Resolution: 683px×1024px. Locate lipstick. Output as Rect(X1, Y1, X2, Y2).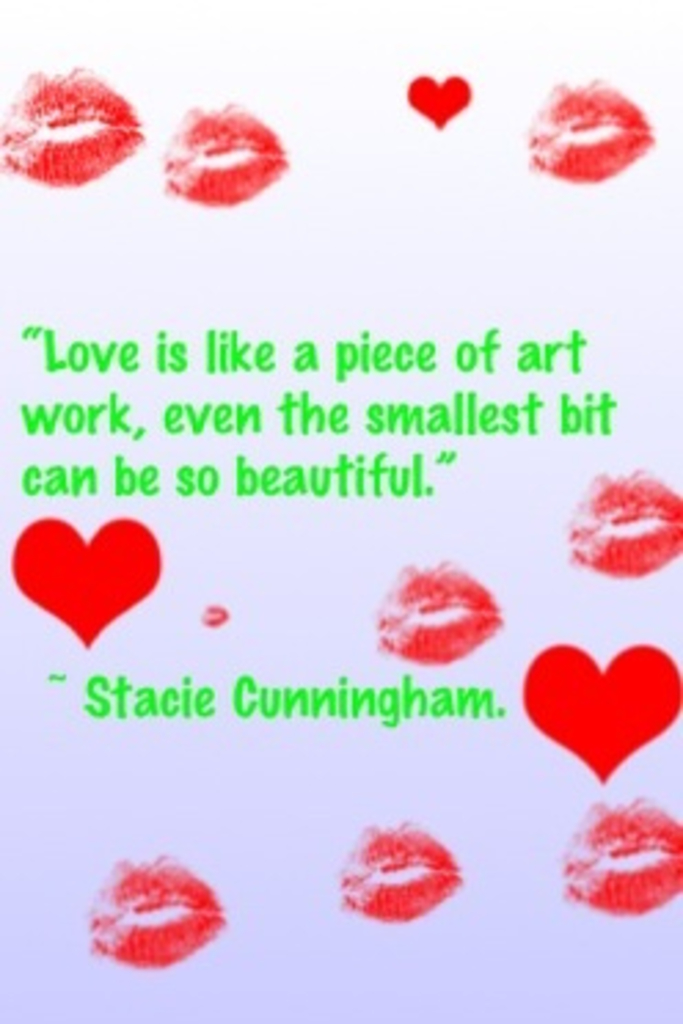
Rect(85, 853, 226, 972).
